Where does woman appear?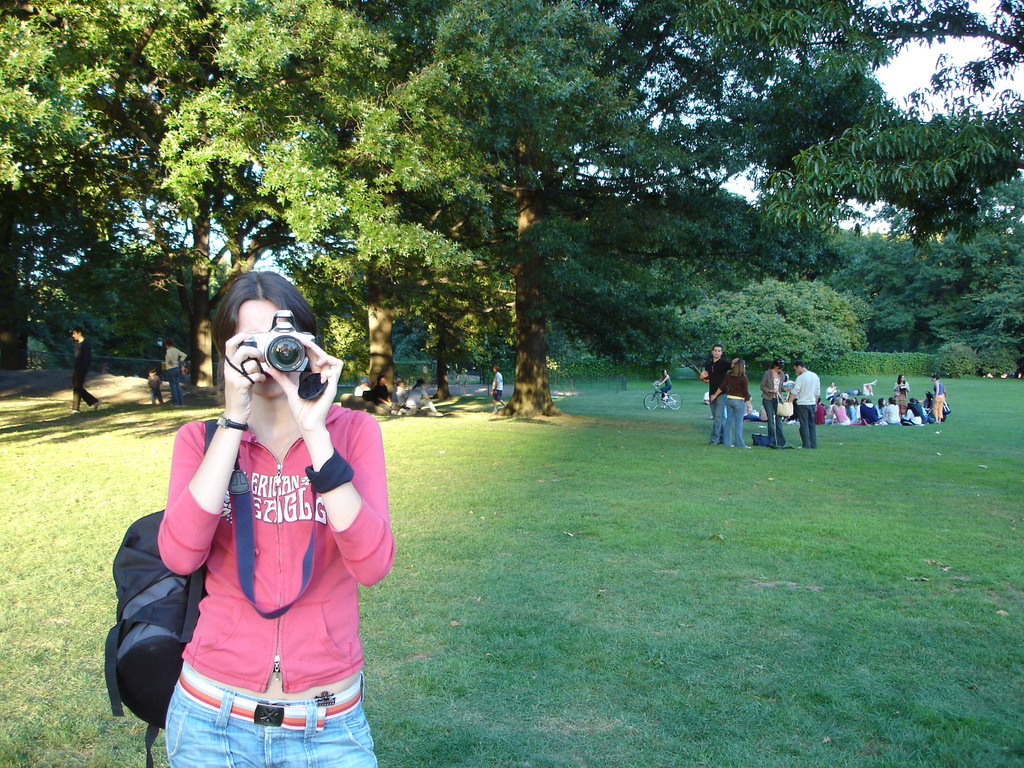
Appears at locate(653, 367, 673, 411).
